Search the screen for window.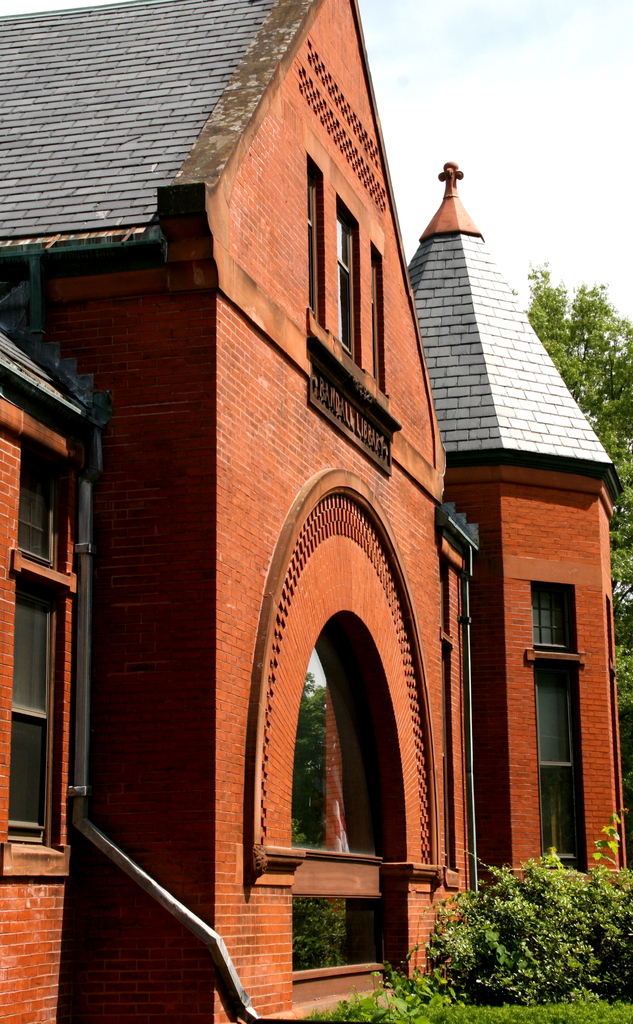
Found at {"left": 603, "top": 594, "right": 627, "bottom": 874}.
